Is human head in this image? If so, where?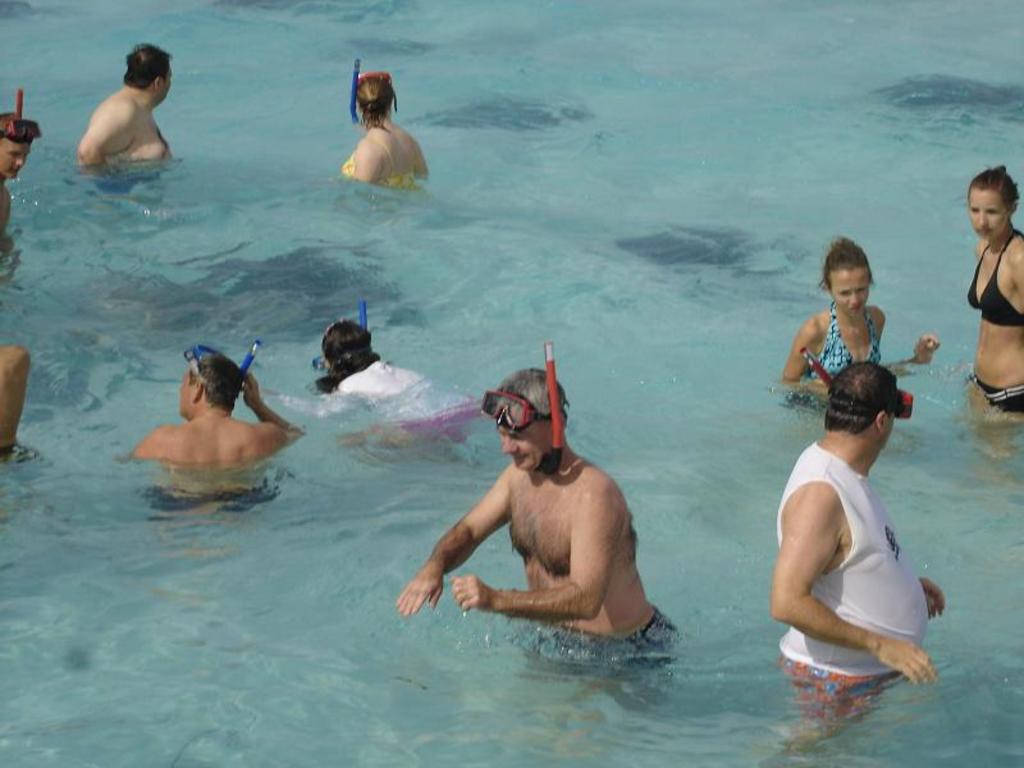
Yes, at bbox=(122, 41, 174, 109).
